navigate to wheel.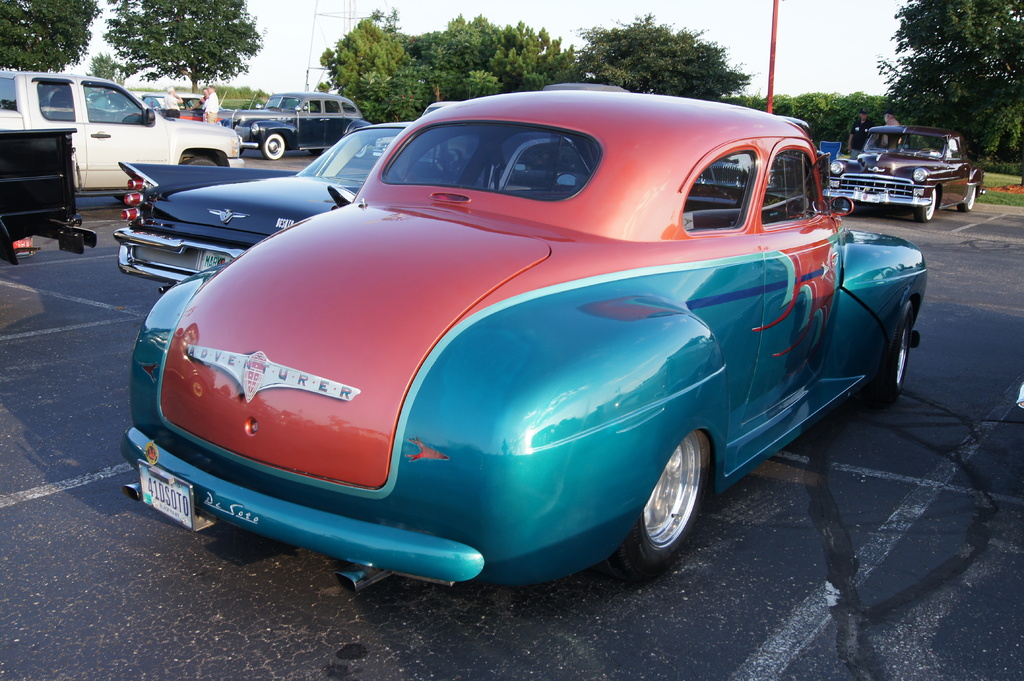
Navigation target: Rect(617, 431, 726, 572).
